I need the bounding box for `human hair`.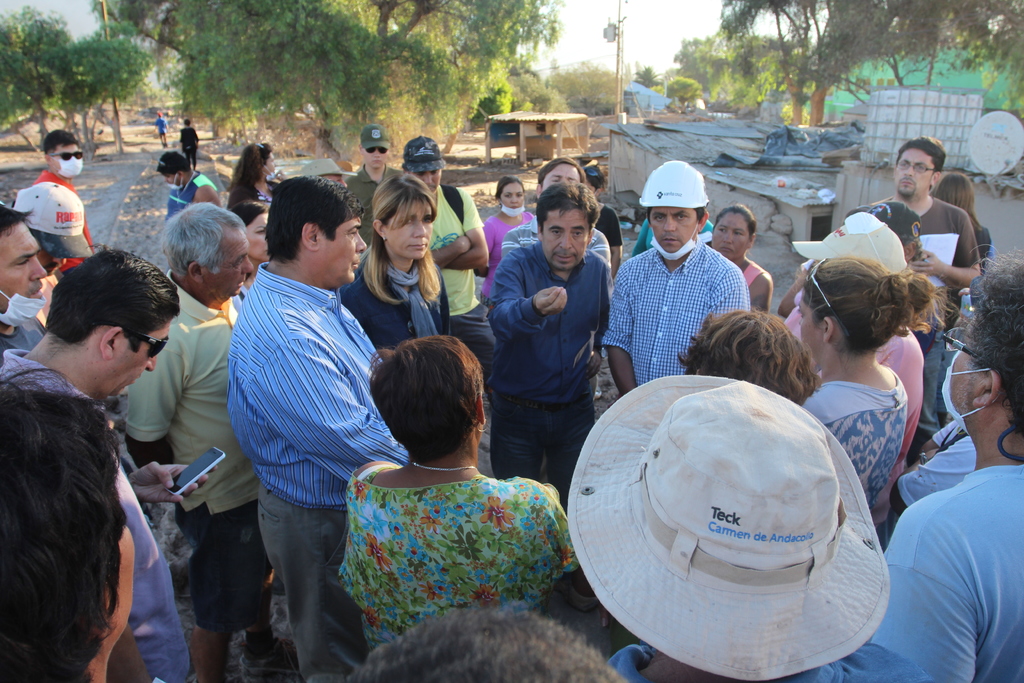
Here it is: [left=369, top=331, right=492, bottom=477].
